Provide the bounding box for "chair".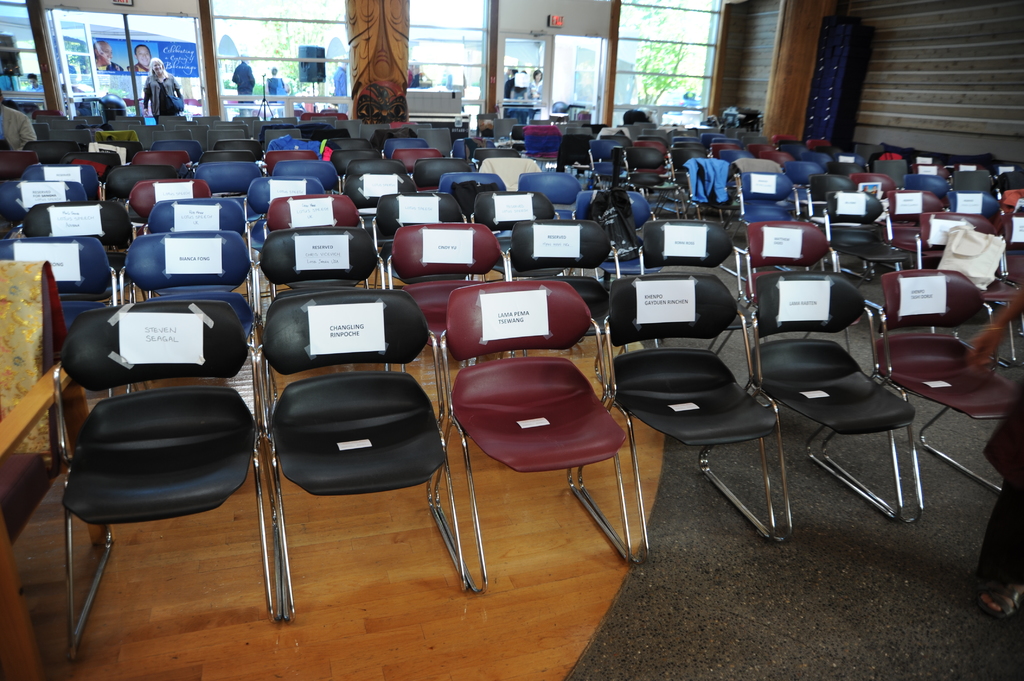
locate(947, 190, 1002, 220).
